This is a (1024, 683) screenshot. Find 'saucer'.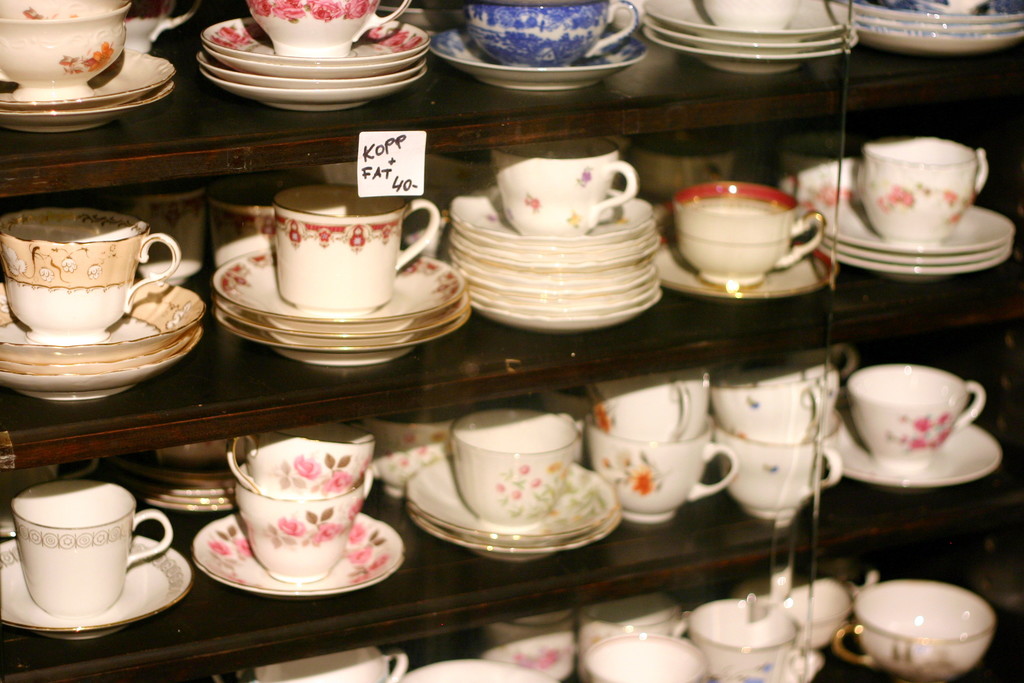
Bounding box: {"left": 637, "top": 25, "right": 855, "bottom": 71}.
